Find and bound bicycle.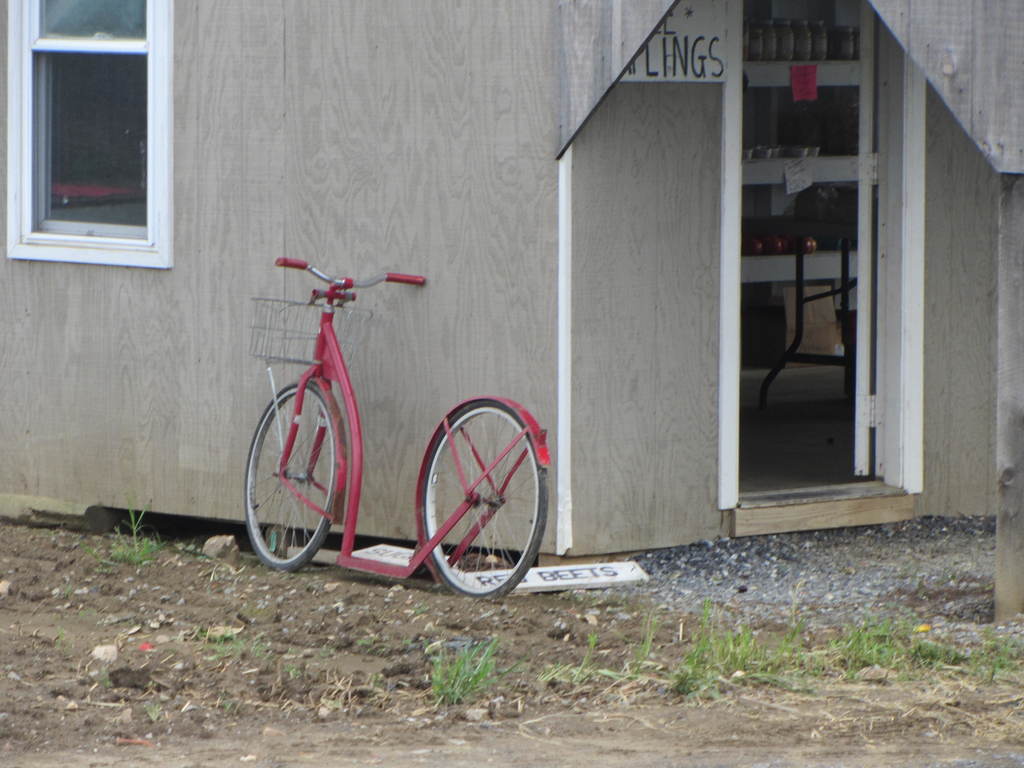
Bound: (243,258,549,604).
